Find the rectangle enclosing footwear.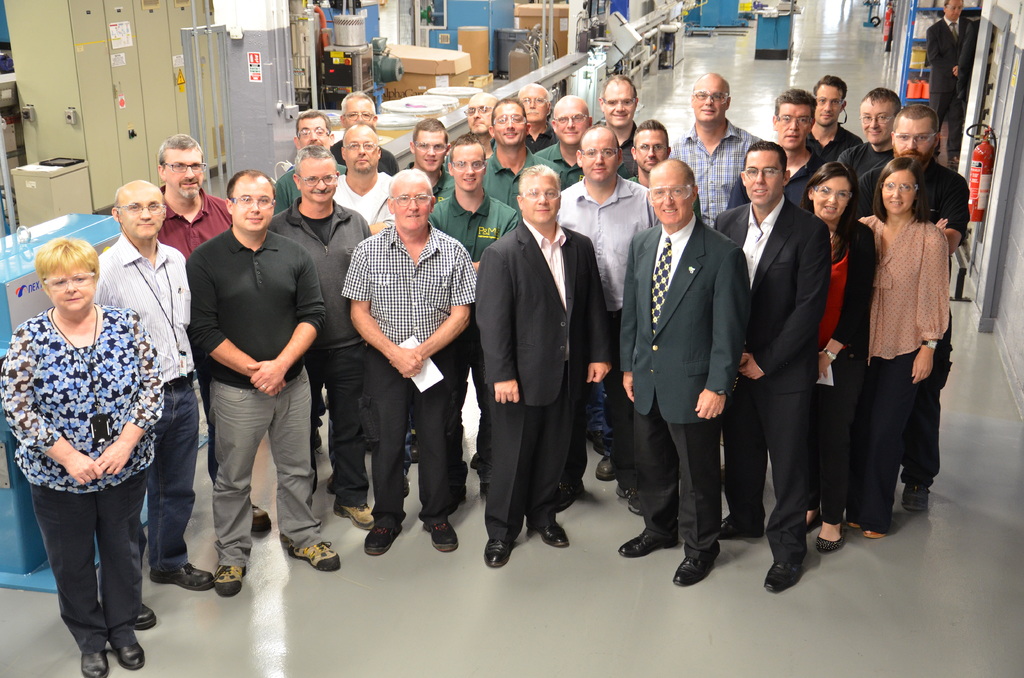
locate(817, 527, 844, 552).
